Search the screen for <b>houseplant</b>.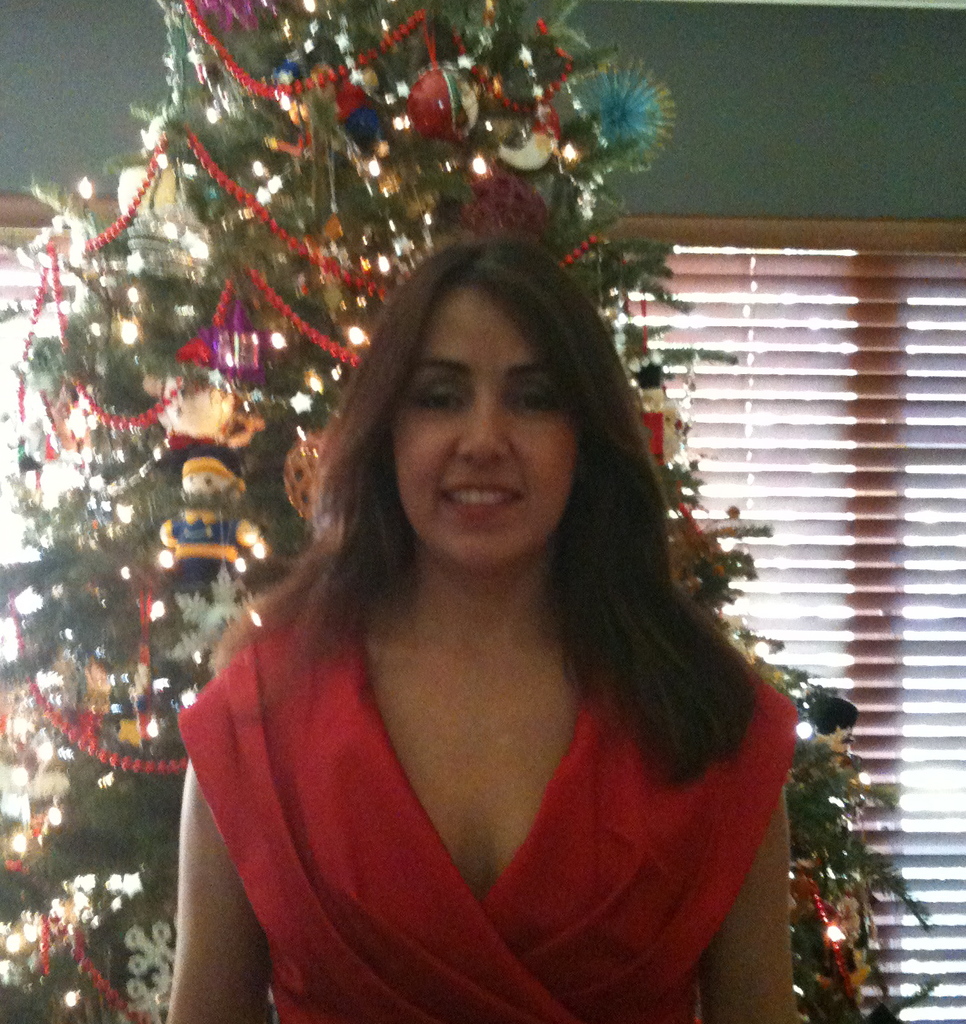
Found at 0/0/936/1023.
